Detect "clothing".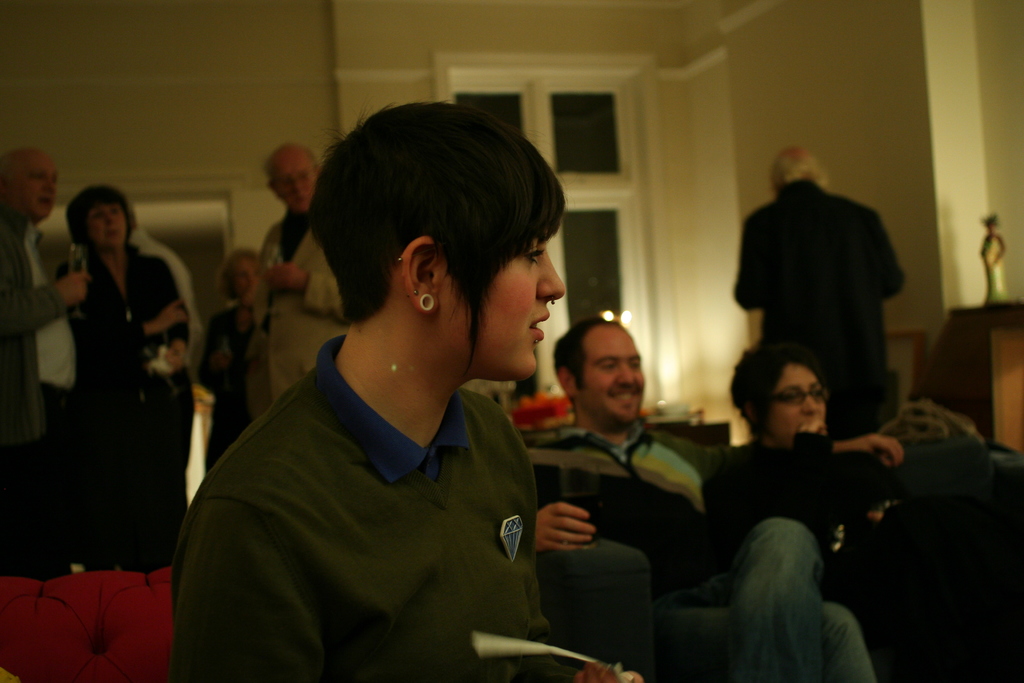
Detected at crop(70, 231, 190, 577).
